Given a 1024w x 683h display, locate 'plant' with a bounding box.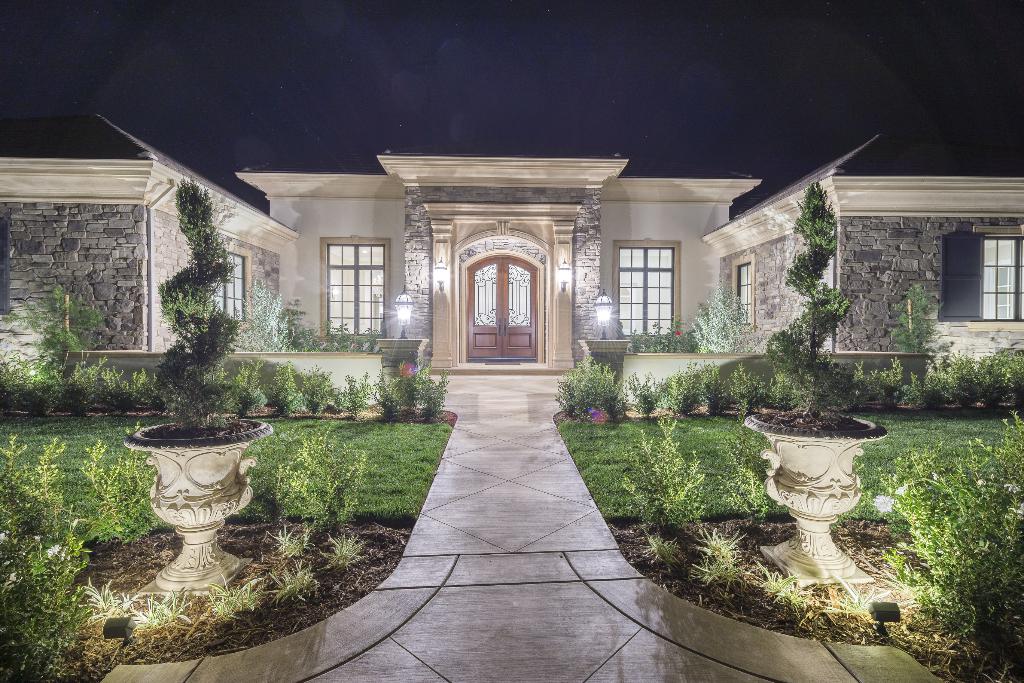
Located: 859:413:1023:508.
